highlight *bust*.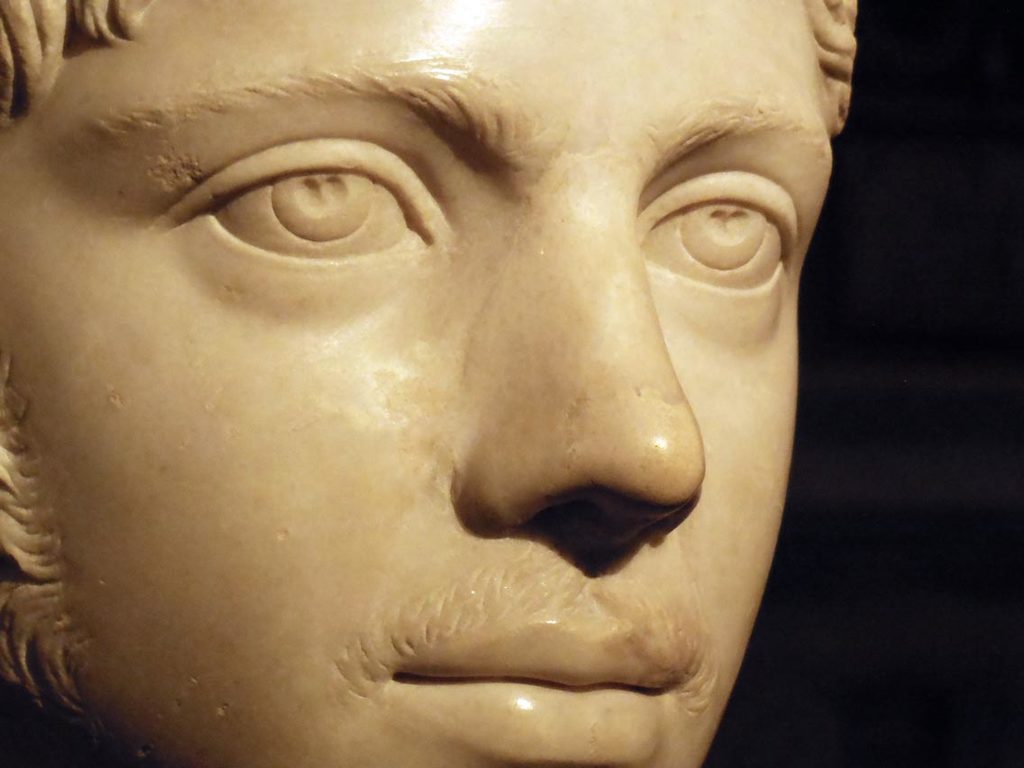
Highlighted region: 0/0/860/767.
